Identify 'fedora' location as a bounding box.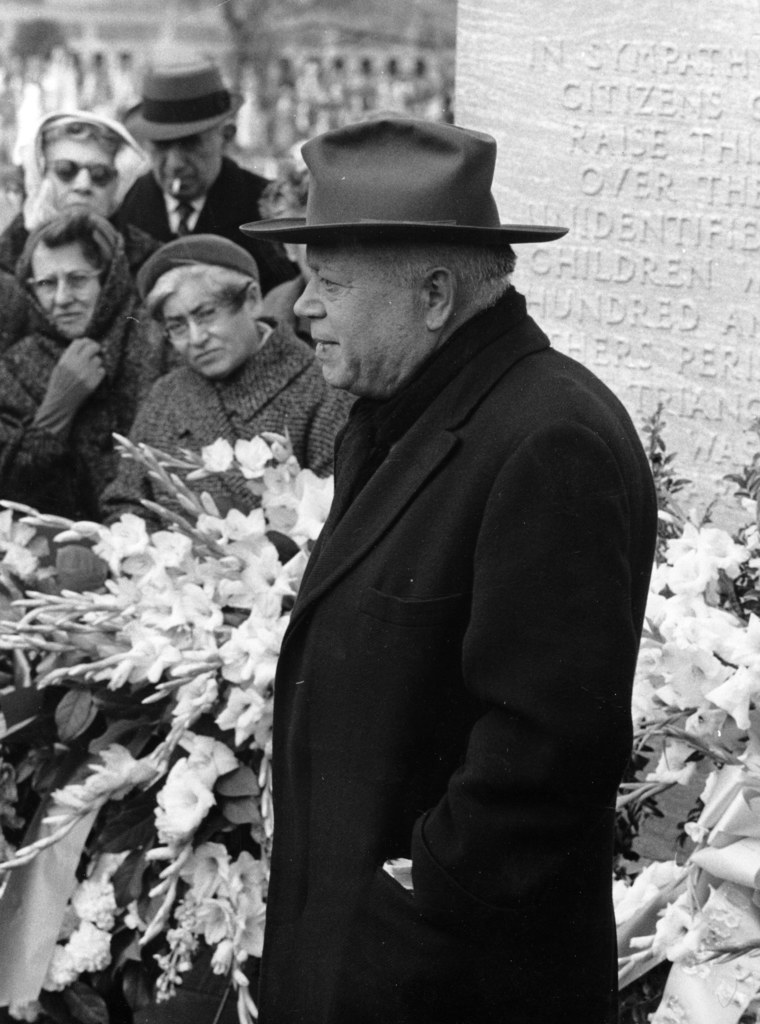
122:65:236:127.
